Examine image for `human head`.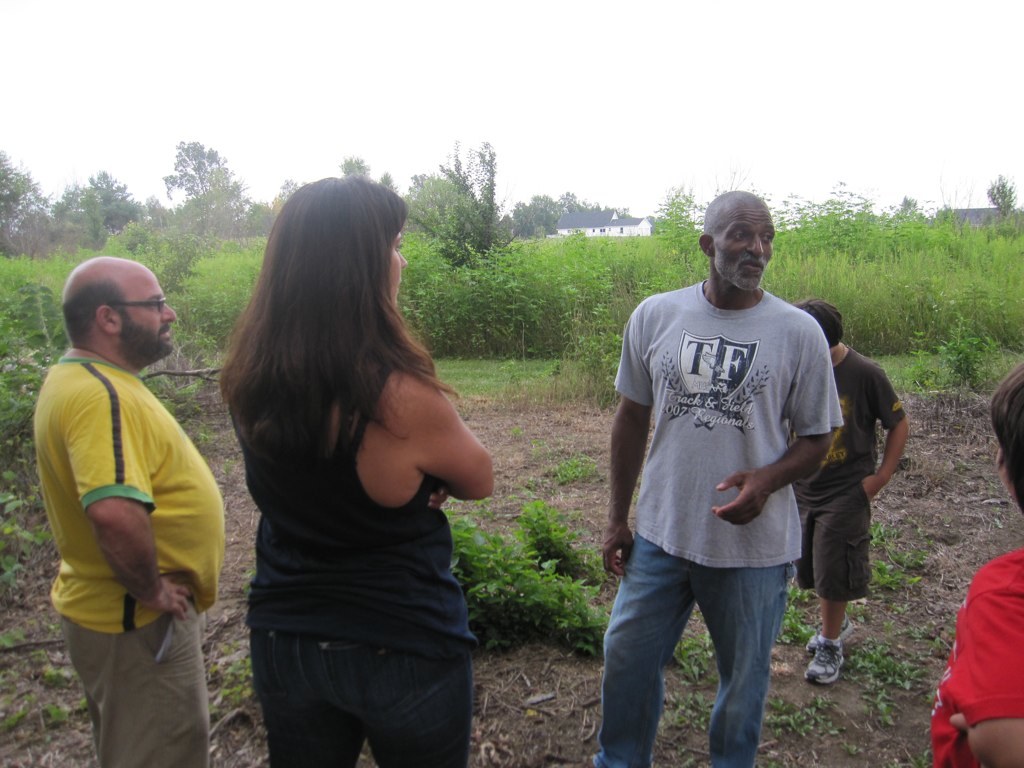
Examination result: Rect(695, 186, 775, 292).
